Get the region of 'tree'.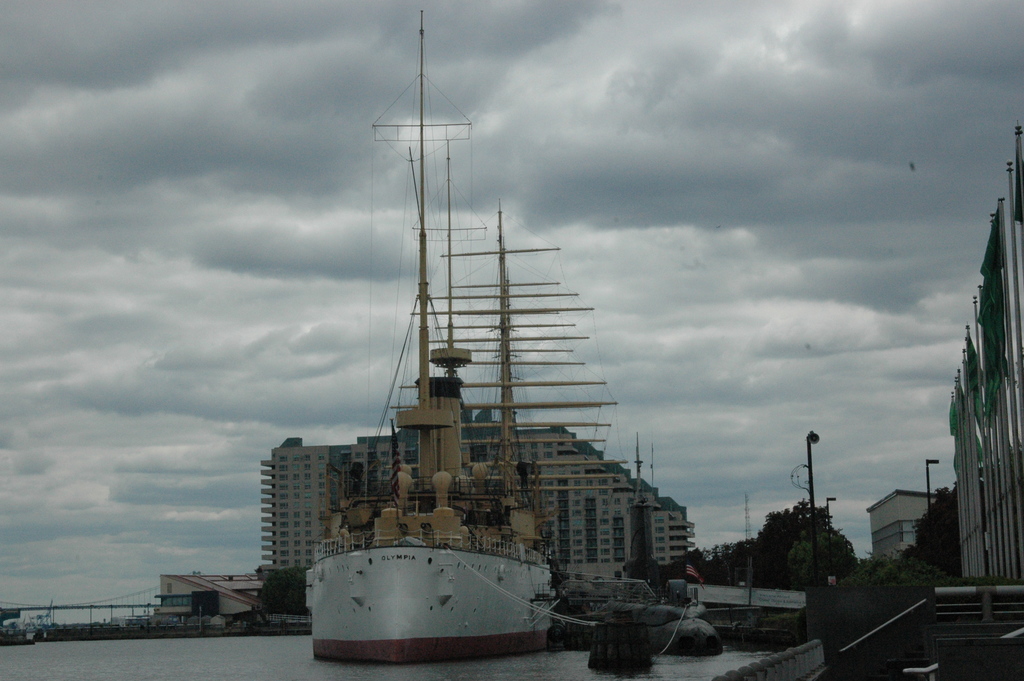
bbox=[755, 495, 855, 591].
